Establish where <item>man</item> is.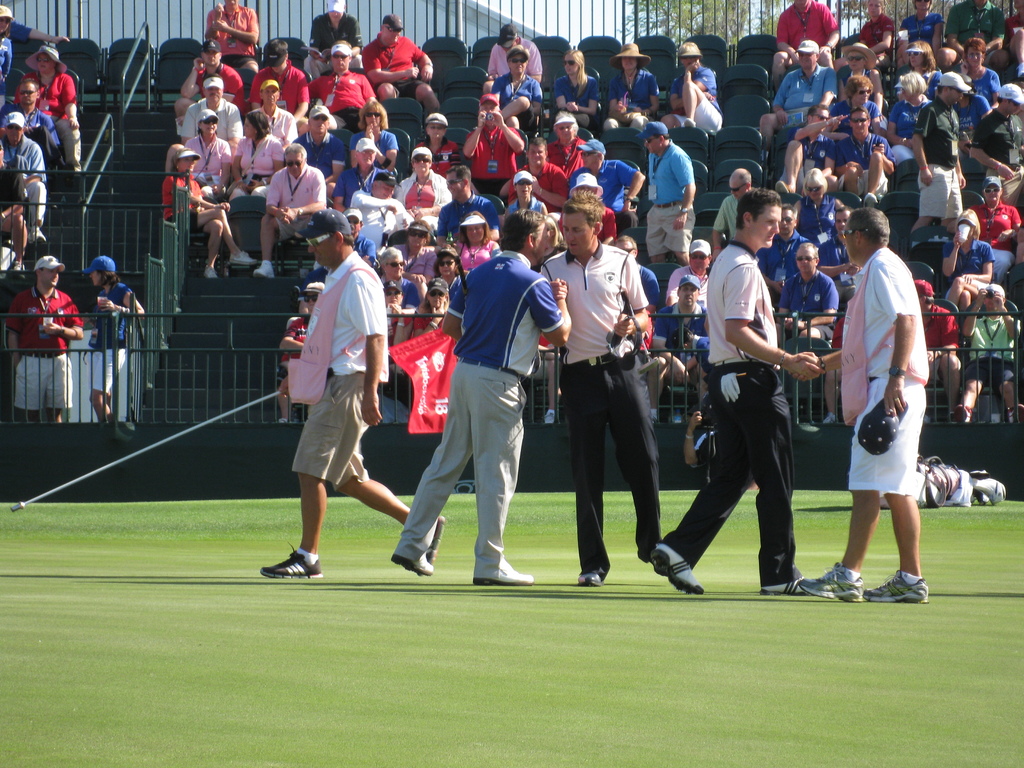
Established at {"left": 656, "top": 187, "right": 820, "bottom": 595}.
